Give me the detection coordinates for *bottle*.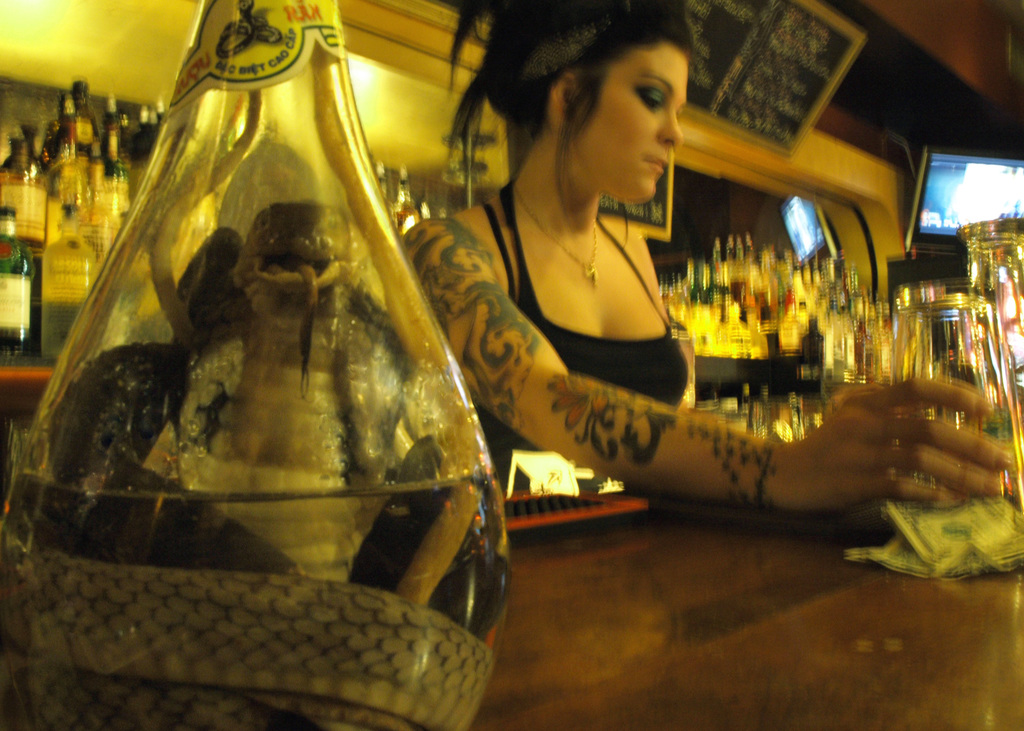
BBox(3, 30, 516, 690).
